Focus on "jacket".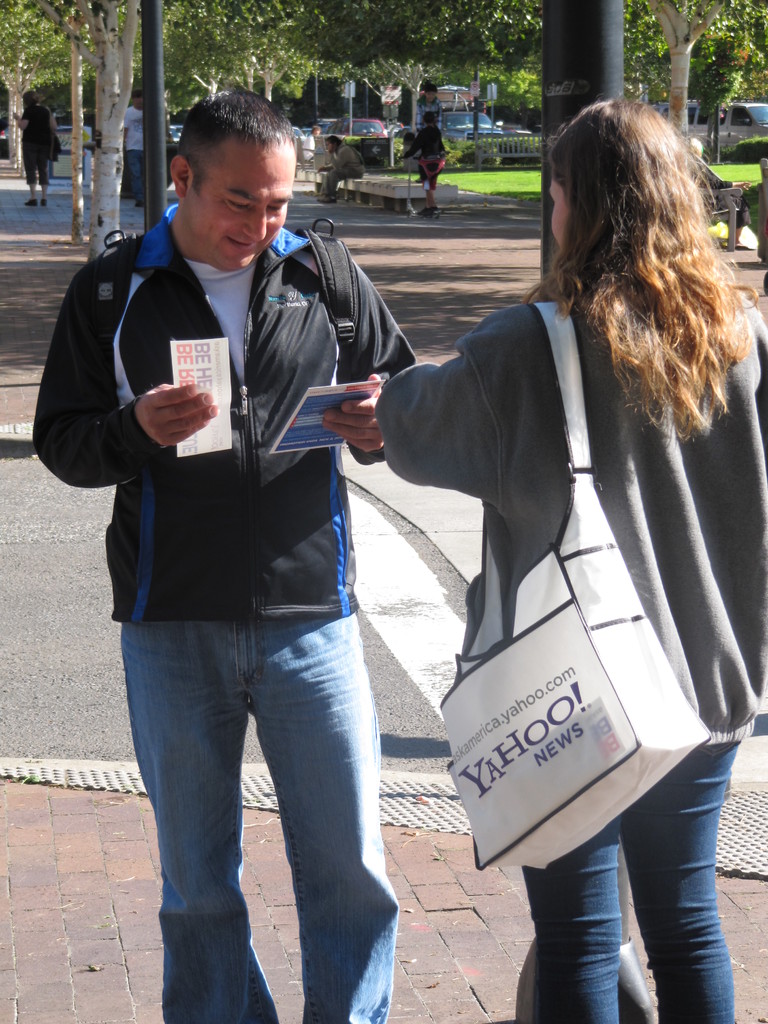
Focused at [44,124,390,598].
